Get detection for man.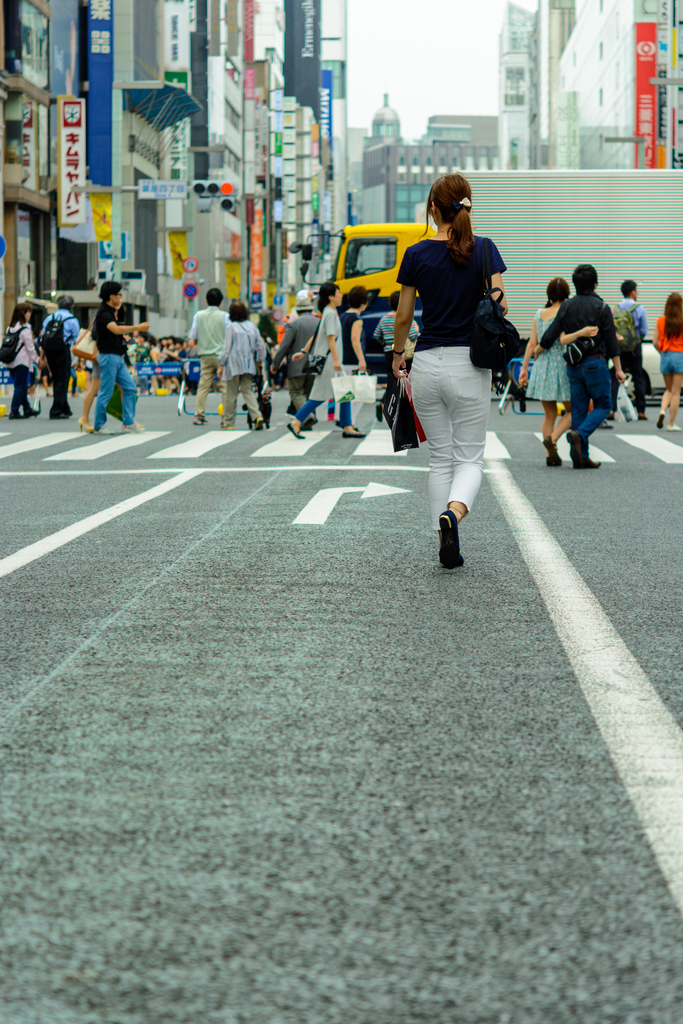
Detection: x1=607, y1=278, x2=646, y2=428.
